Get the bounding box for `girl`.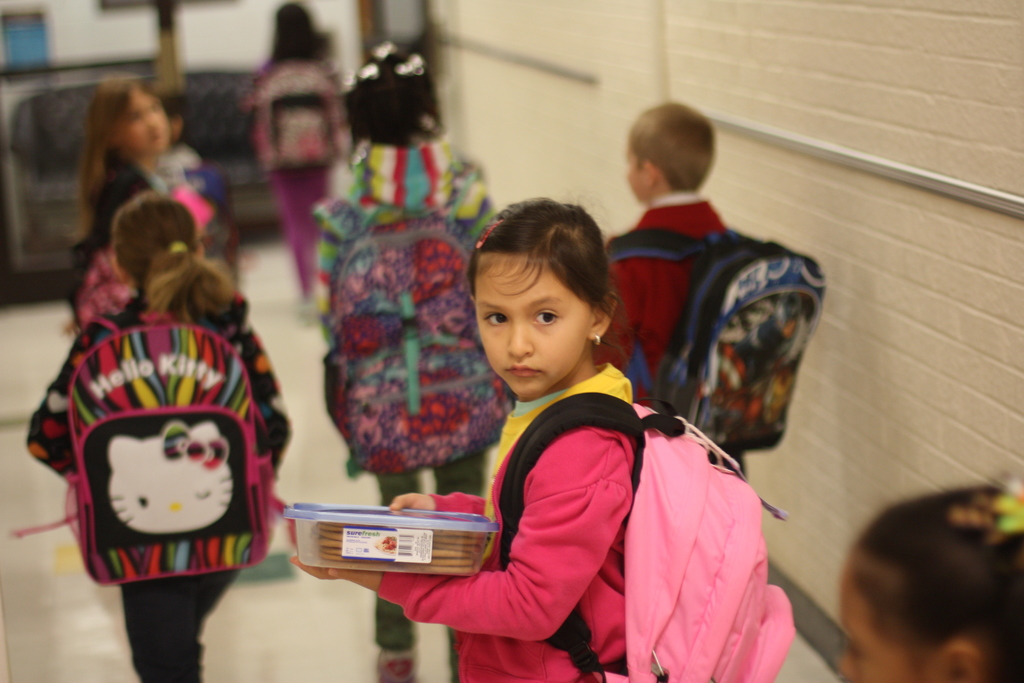
(x1=24, y1=194, x2=294, y2=682).
